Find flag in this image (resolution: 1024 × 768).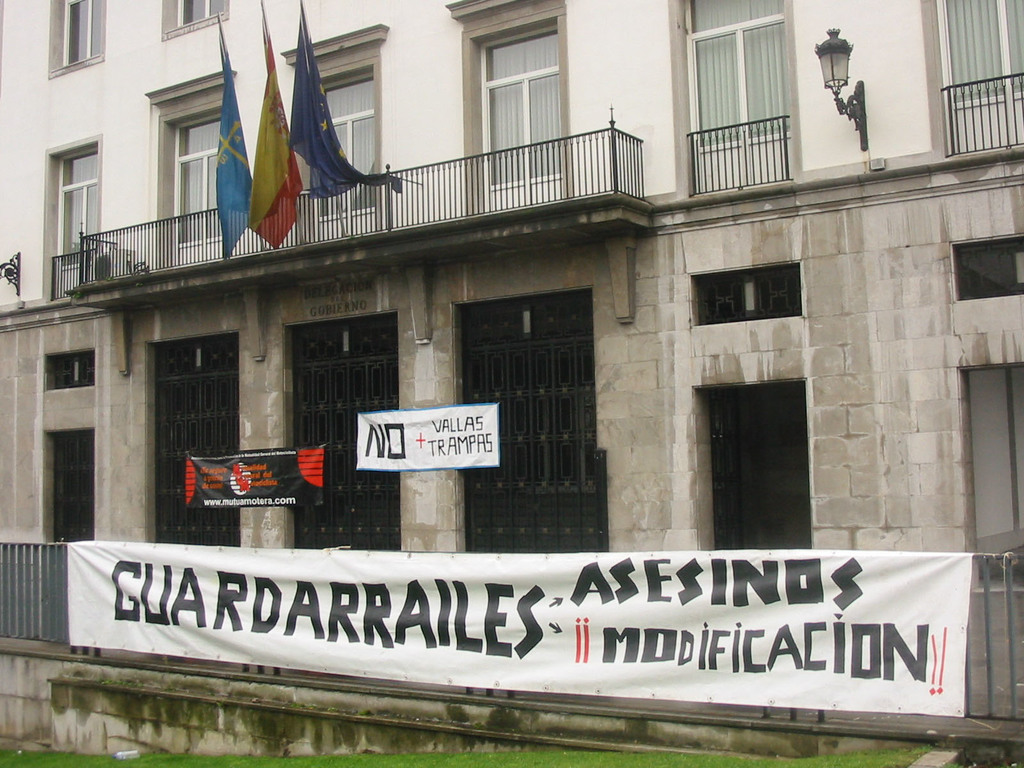
291/0/391/200.
